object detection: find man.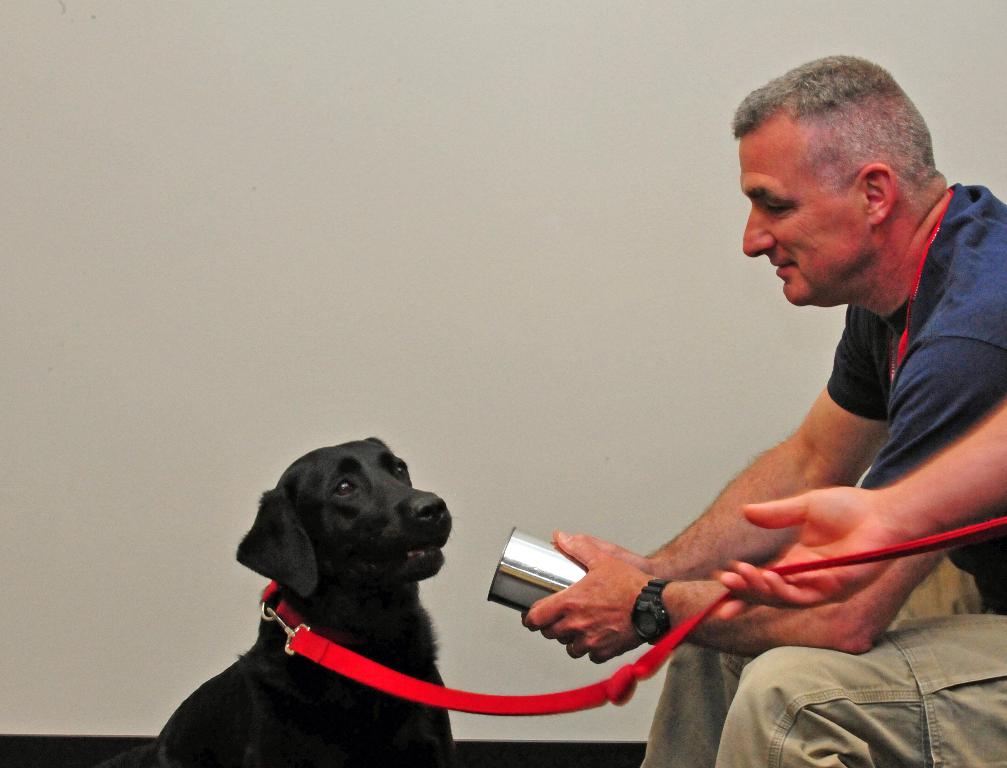
527 60 996 746.
